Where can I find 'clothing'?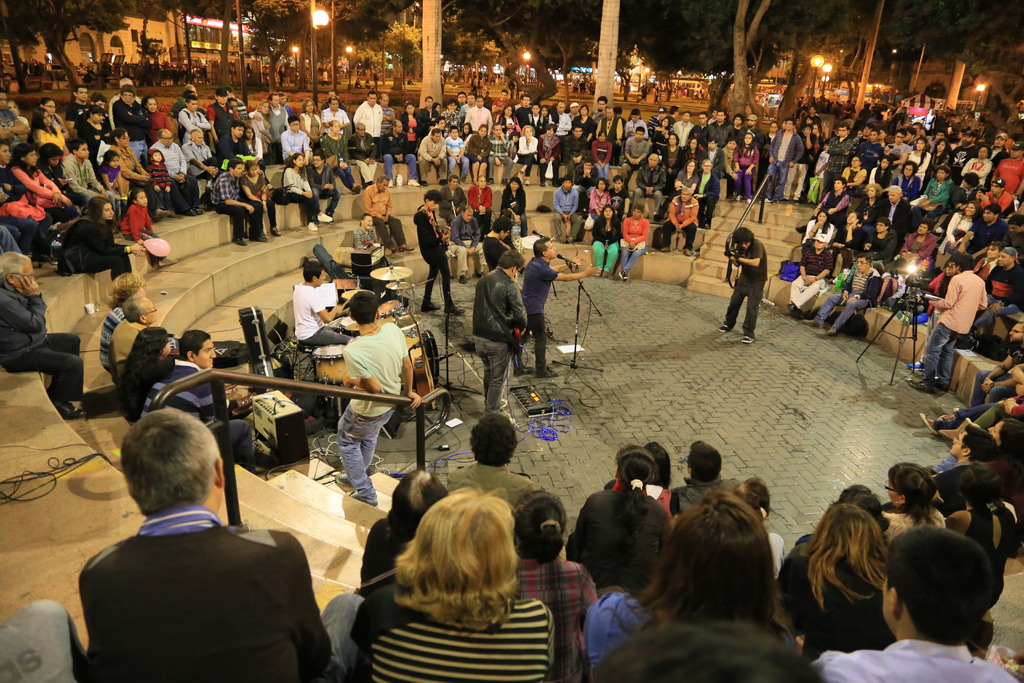
You can find it at [left=282, top=161, right=321, bottom=218].
